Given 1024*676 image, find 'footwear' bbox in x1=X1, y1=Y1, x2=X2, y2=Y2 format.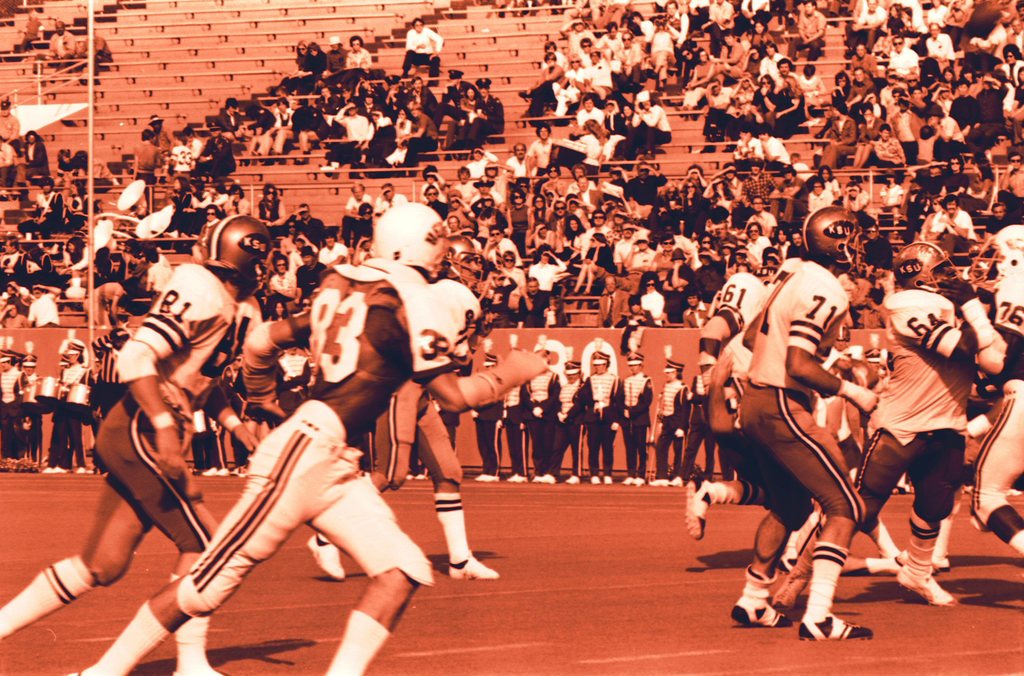
x1=305, y1=532, x2=348, y2=581.
